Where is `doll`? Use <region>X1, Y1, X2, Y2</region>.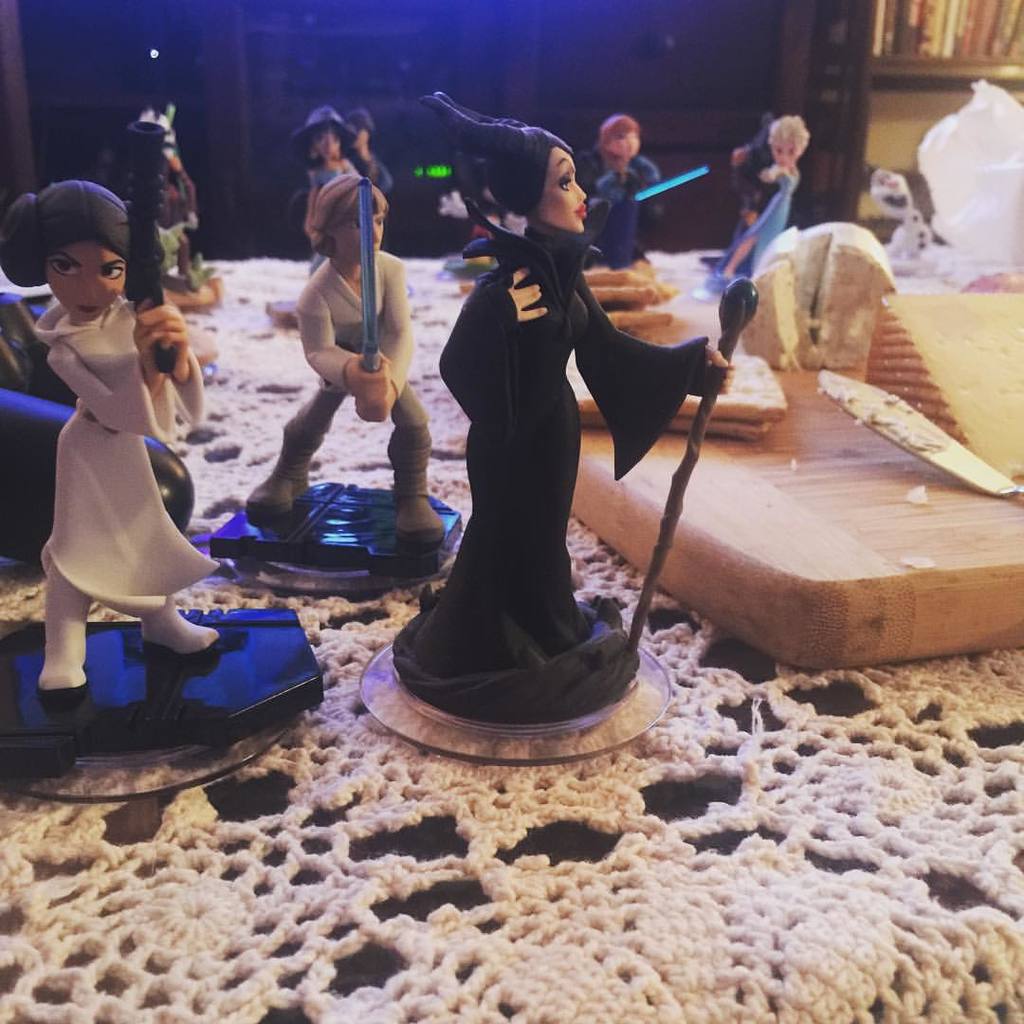
<region>570, 120, 656, 260</region>.
